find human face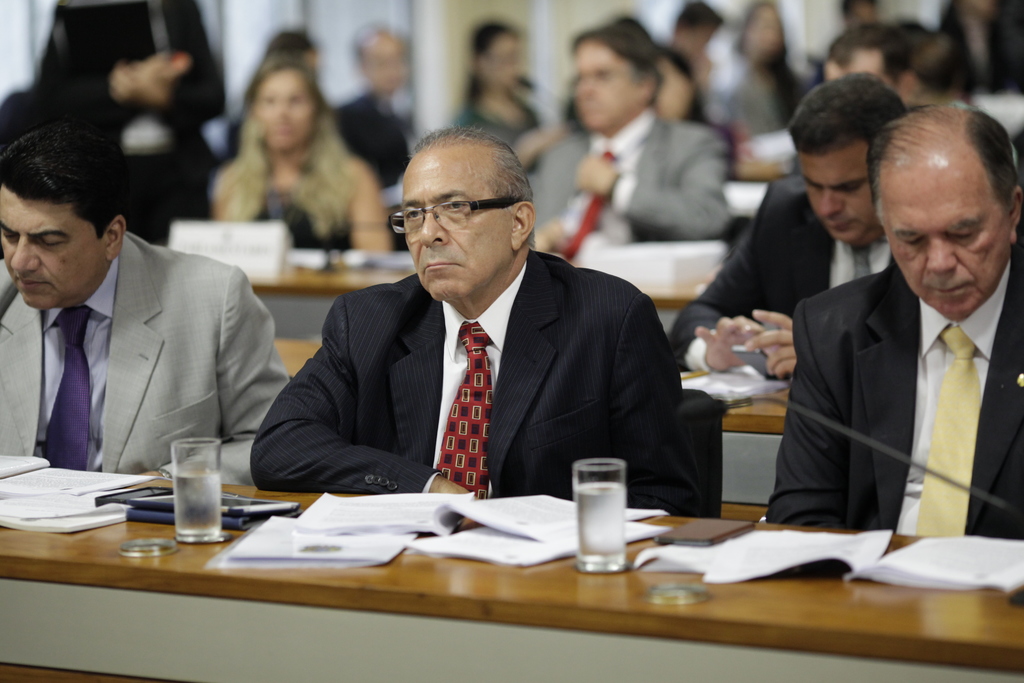
box=[361, 34, 407, 97]
